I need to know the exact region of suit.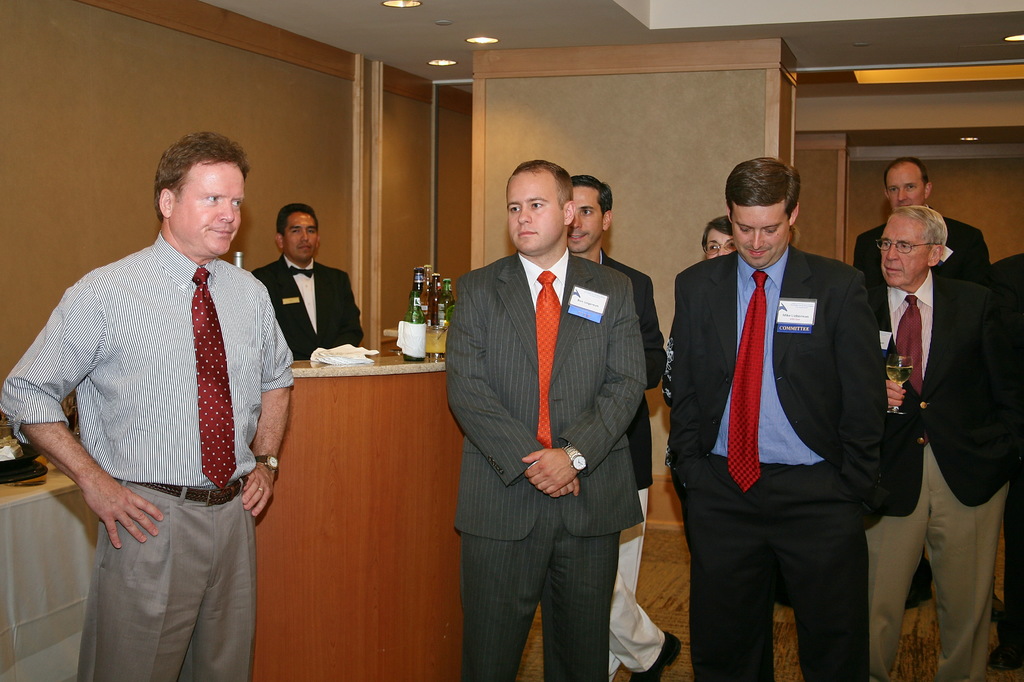
Region: [442,250,652,681].
